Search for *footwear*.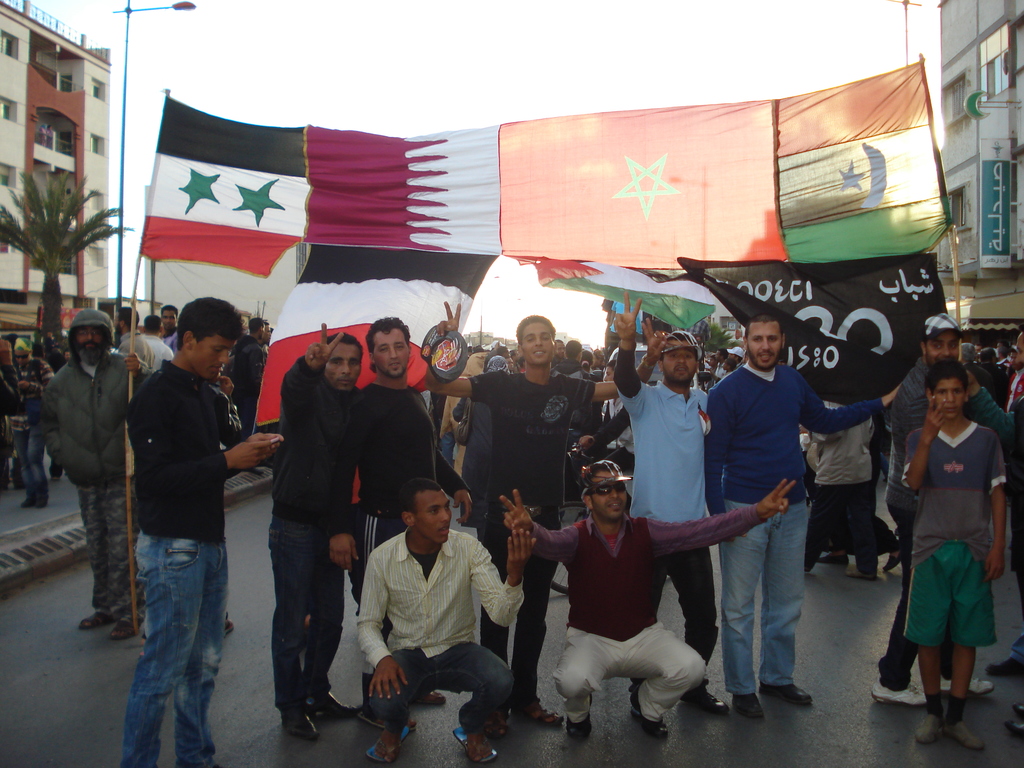
Found at <bbox>358, 697, 418, 728</bbox>.
